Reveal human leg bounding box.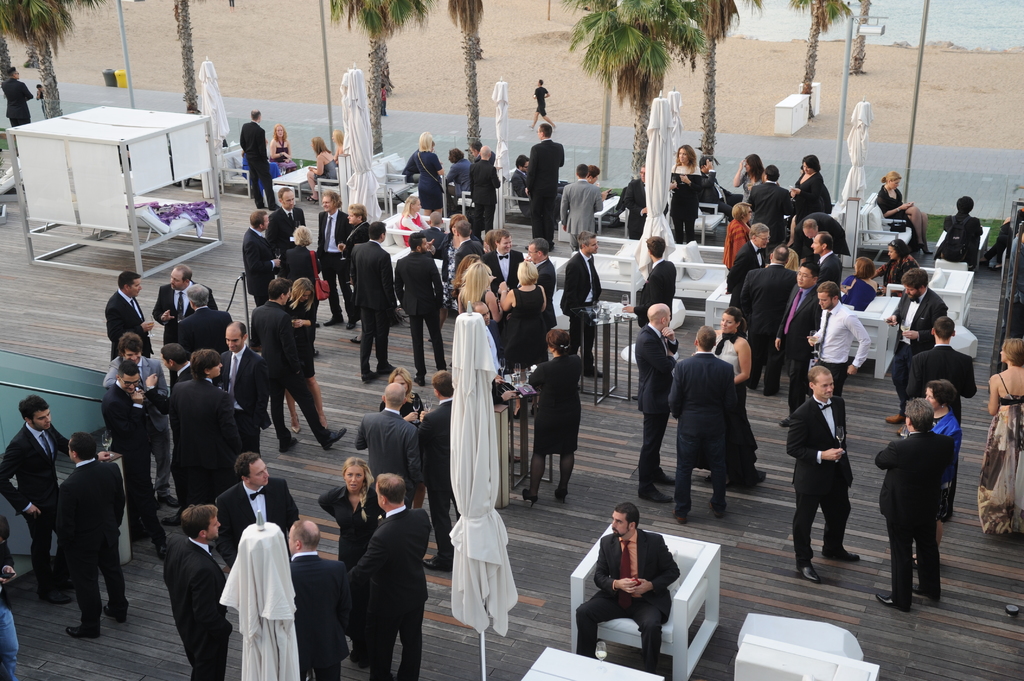
Revealed: crop(412, 308, 425, 374).
